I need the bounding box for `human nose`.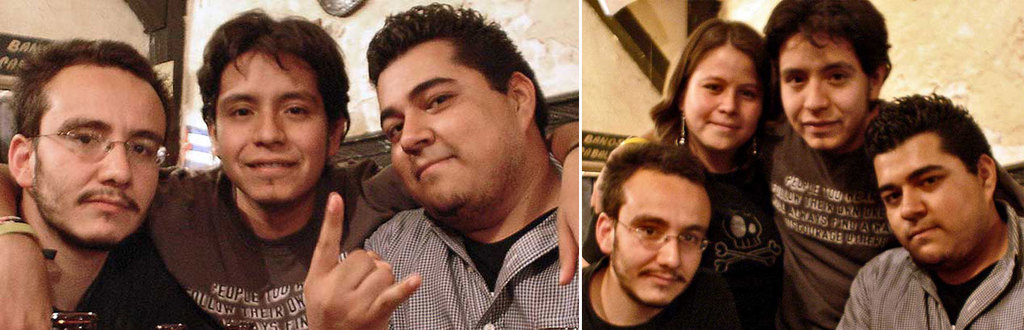
Here it is: <bbox>401, 112, 437, 155</bbox>.
